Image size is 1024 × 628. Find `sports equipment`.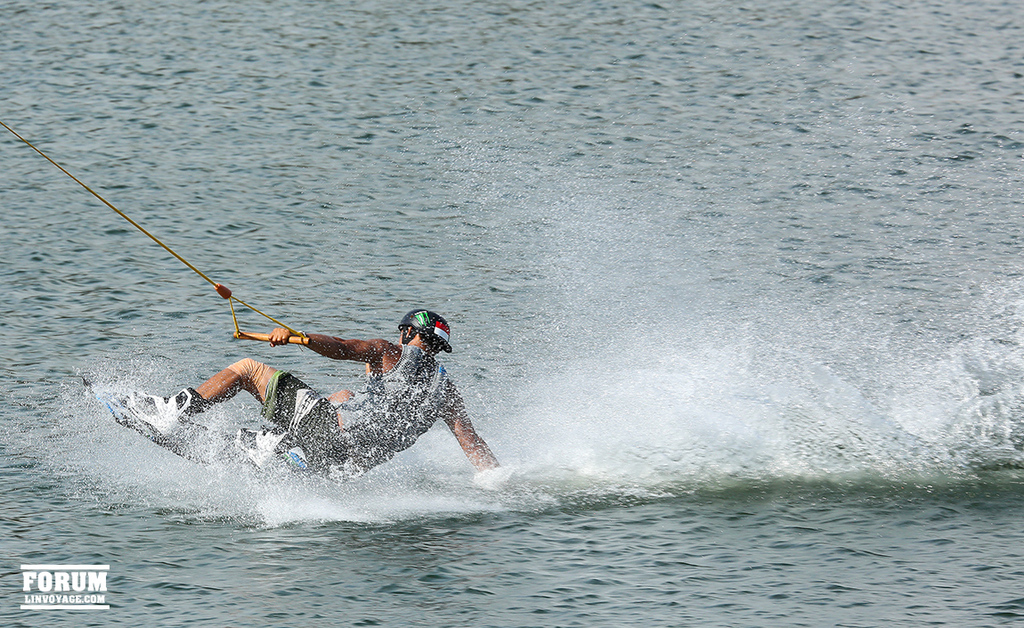
[89,377,255,472].
